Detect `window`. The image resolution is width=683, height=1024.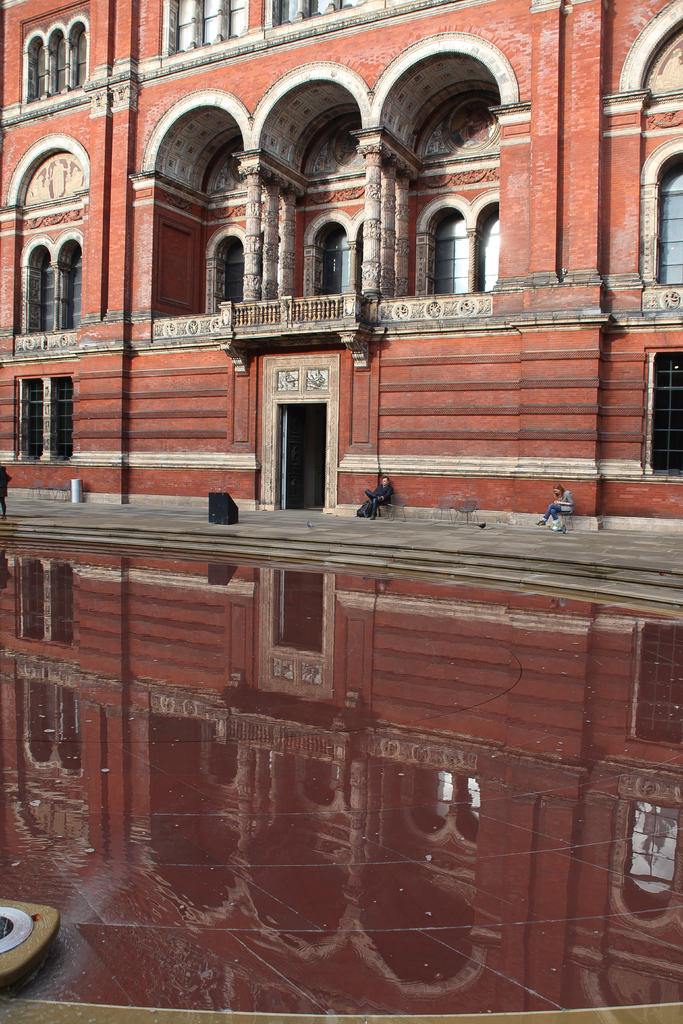
detection(19, 378, 80, 462).
